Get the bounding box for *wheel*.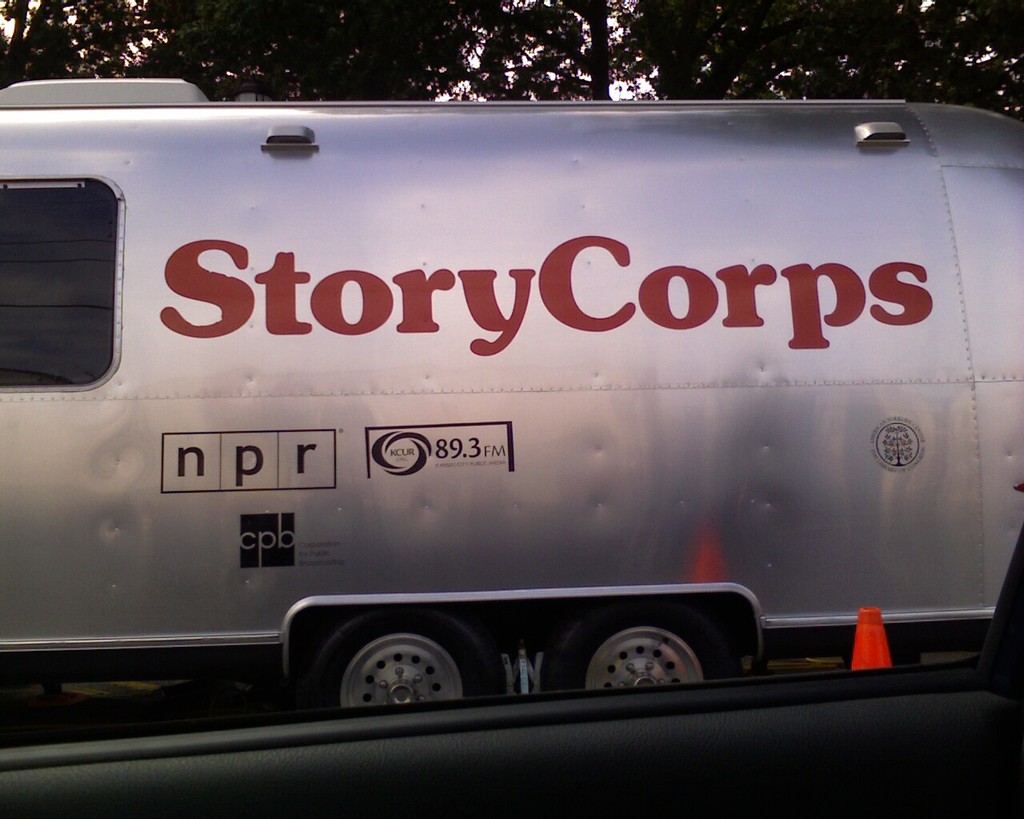
detection(558, 601, 745, 690).
